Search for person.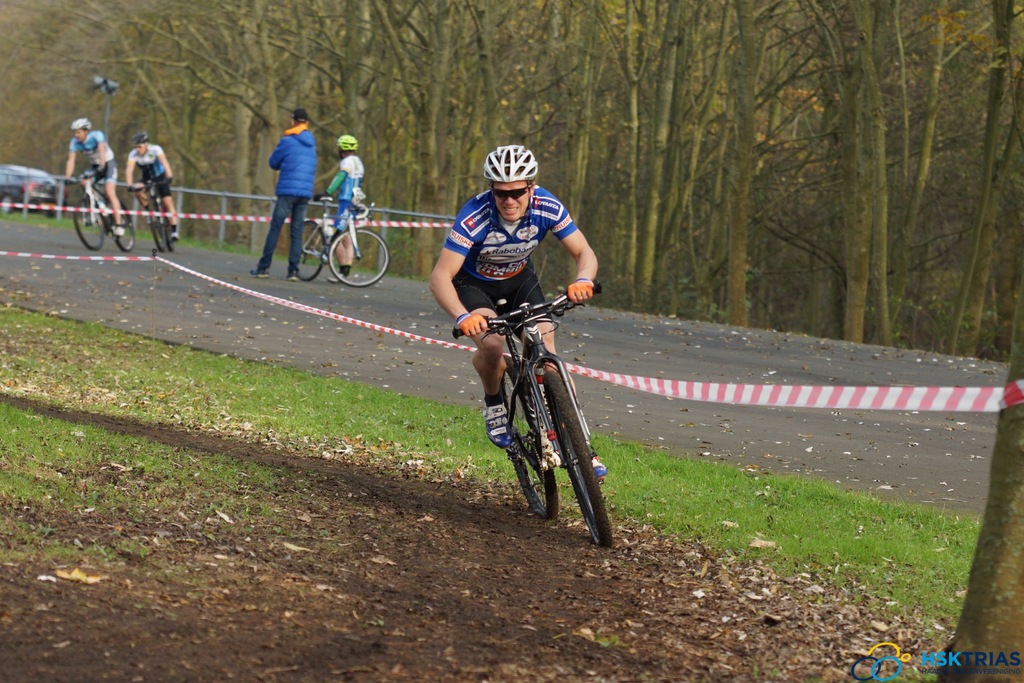
Found at <region>325, 134, 365, 279</region>.
